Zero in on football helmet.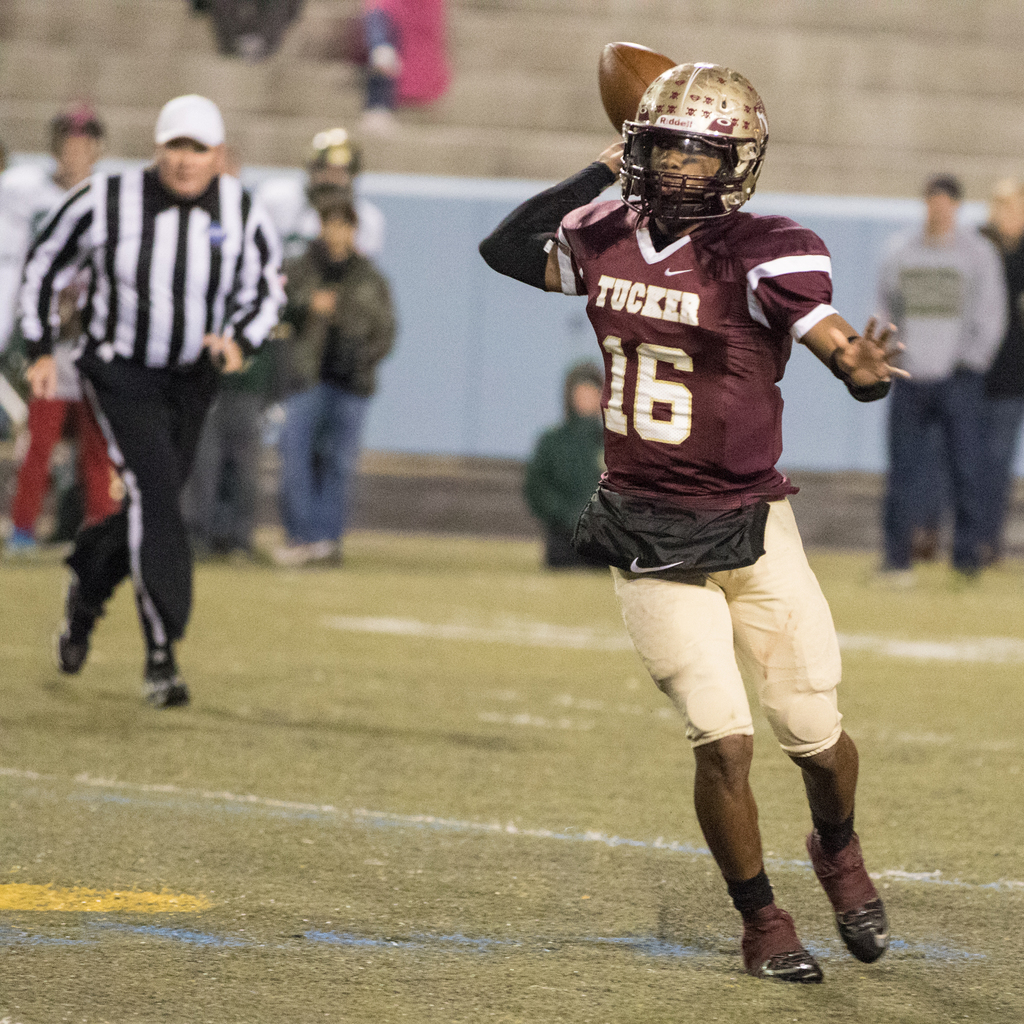
Zeroed in: <box>606,40,771,221</box>.
